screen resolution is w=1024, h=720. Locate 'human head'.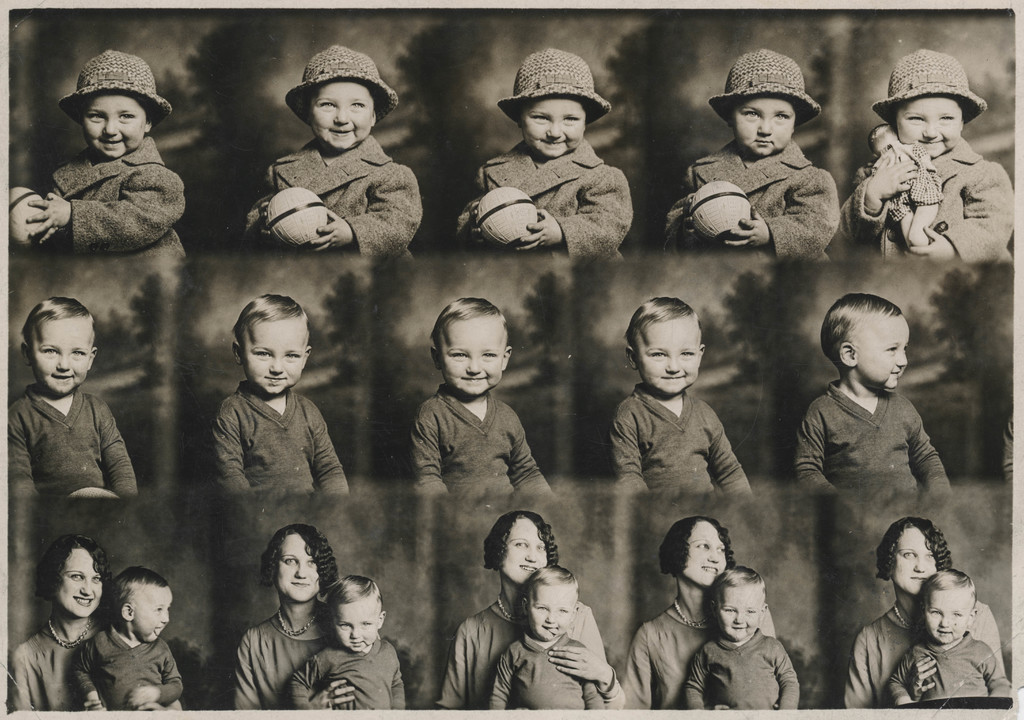
{"x1": 487, "y1": 511, "x2": 558, "y2": 582}.
